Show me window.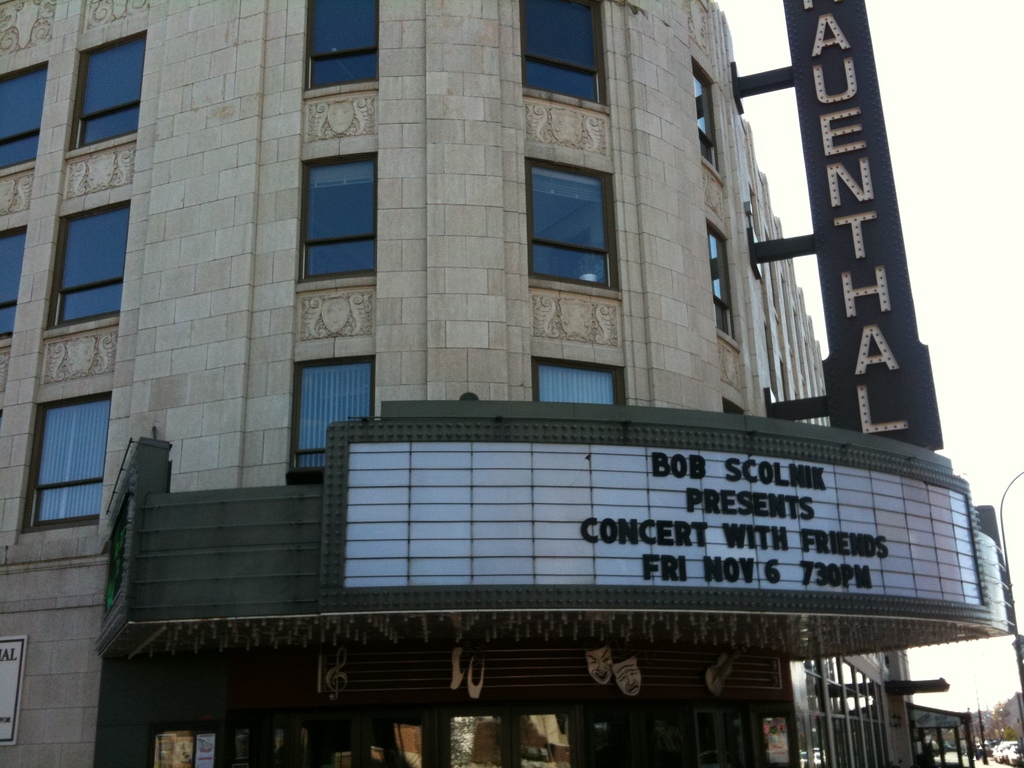
window is here: box(48, 196, 132, 338).
